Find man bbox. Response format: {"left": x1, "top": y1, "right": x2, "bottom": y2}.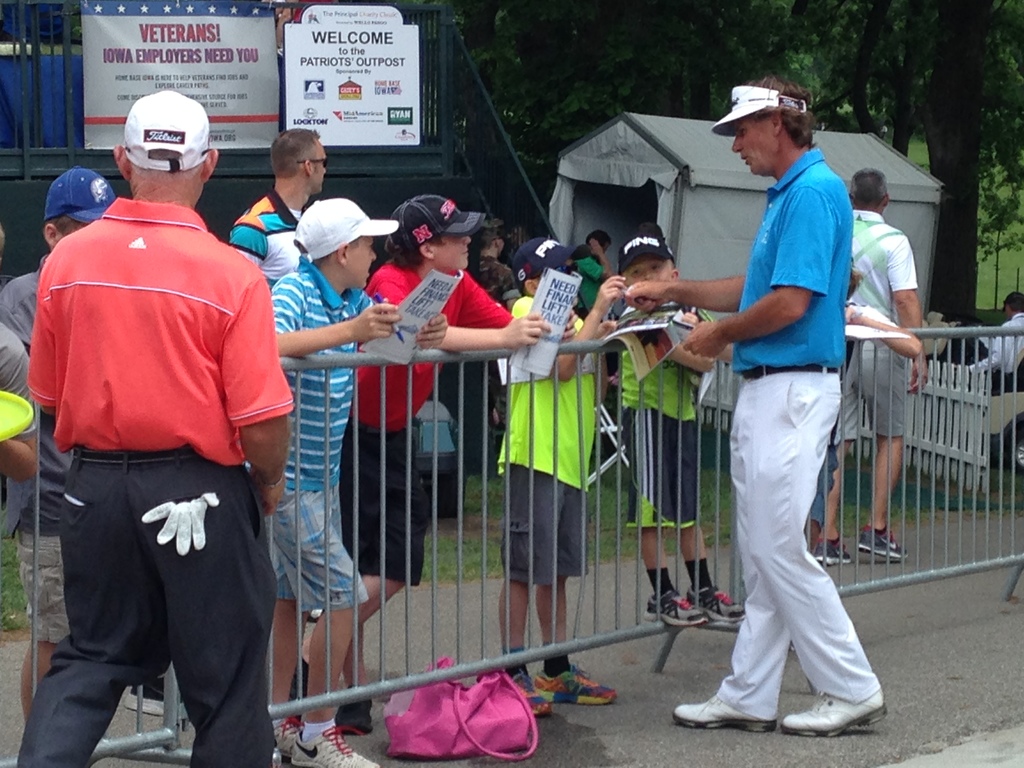
{"left": 17, "top": 81, "right": 301, "bottom": 767}.
